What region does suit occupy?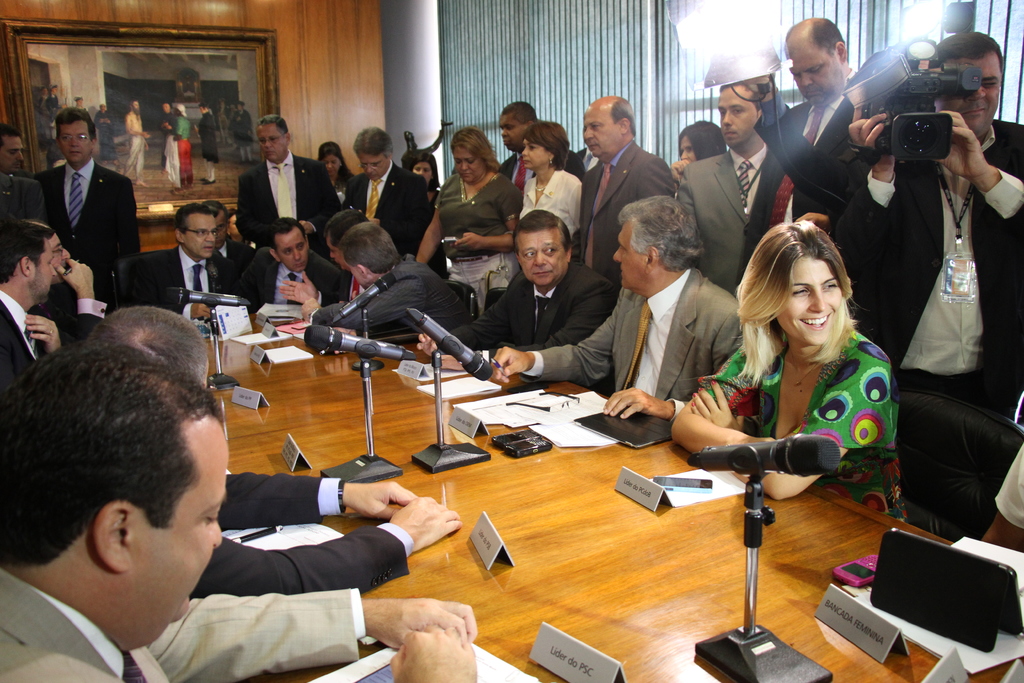
pyautogui.locateOnScreen(220, 236, 254, 277).
